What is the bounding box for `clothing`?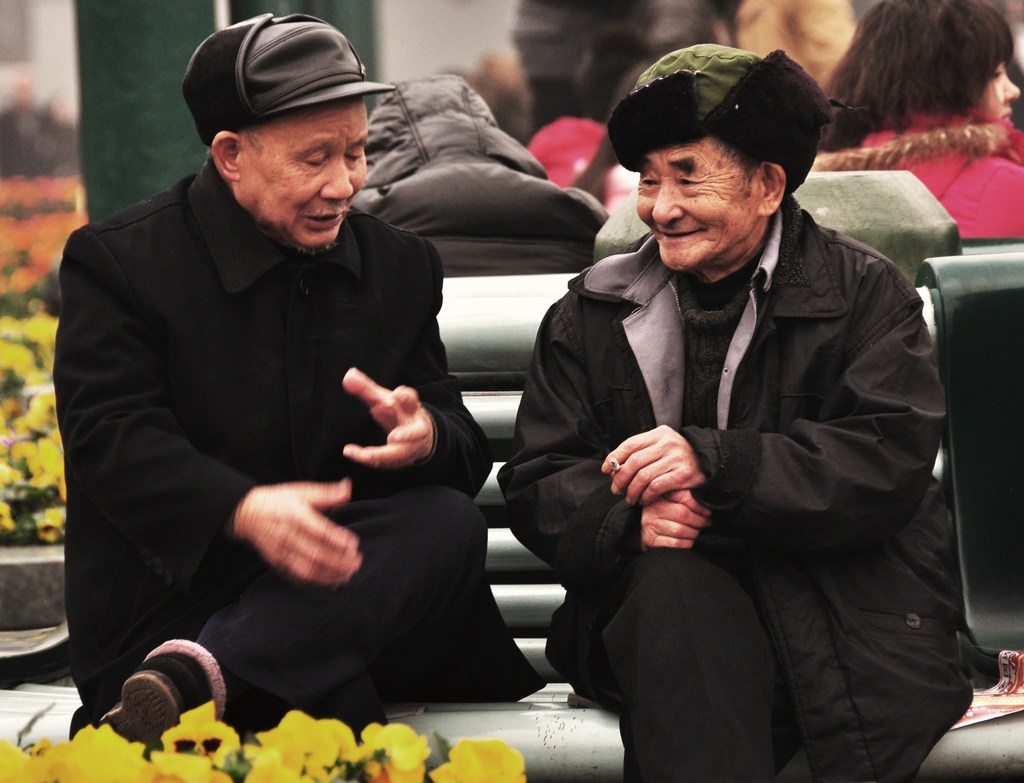
detection(54, 120, 497, 716).
